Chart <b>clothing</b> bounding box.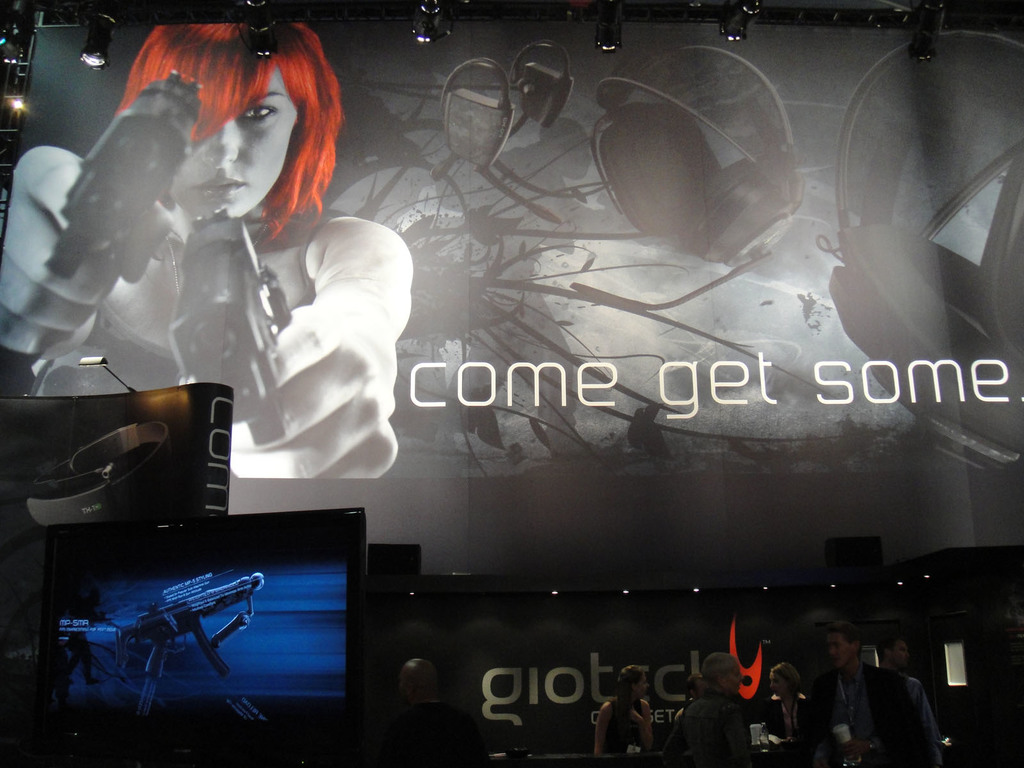
Charted: 669:691:749:767.
